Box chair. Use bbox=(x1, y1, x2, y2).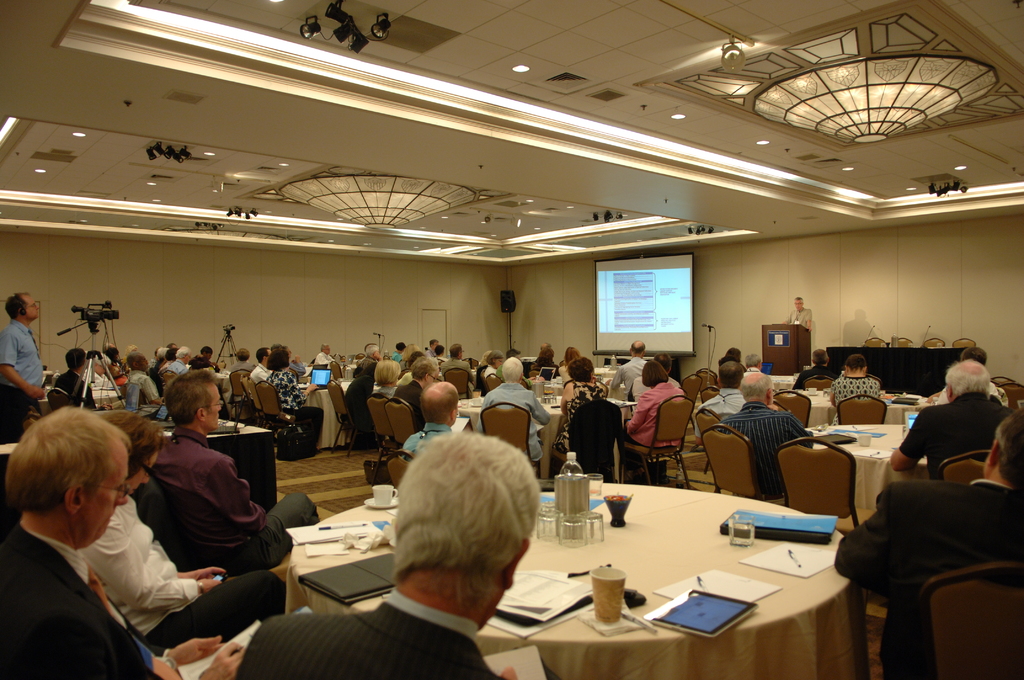
bbox=(545, 398, 616, 482).
